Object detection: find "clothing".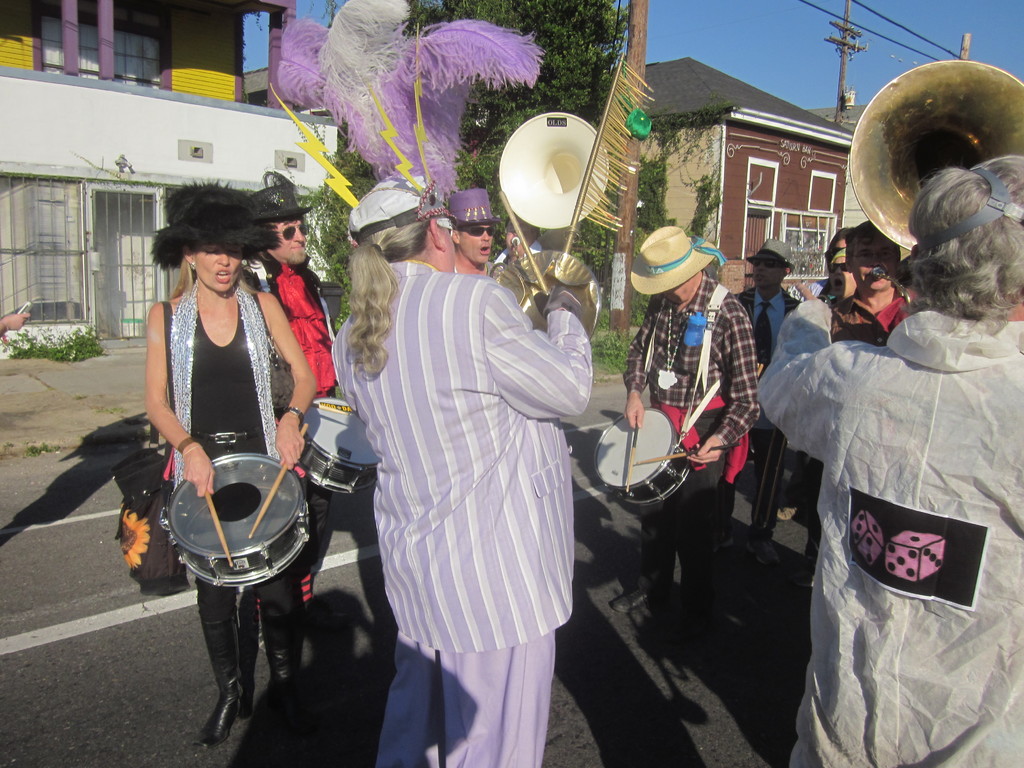
left=169, top=284, right=303, bottom=697.
